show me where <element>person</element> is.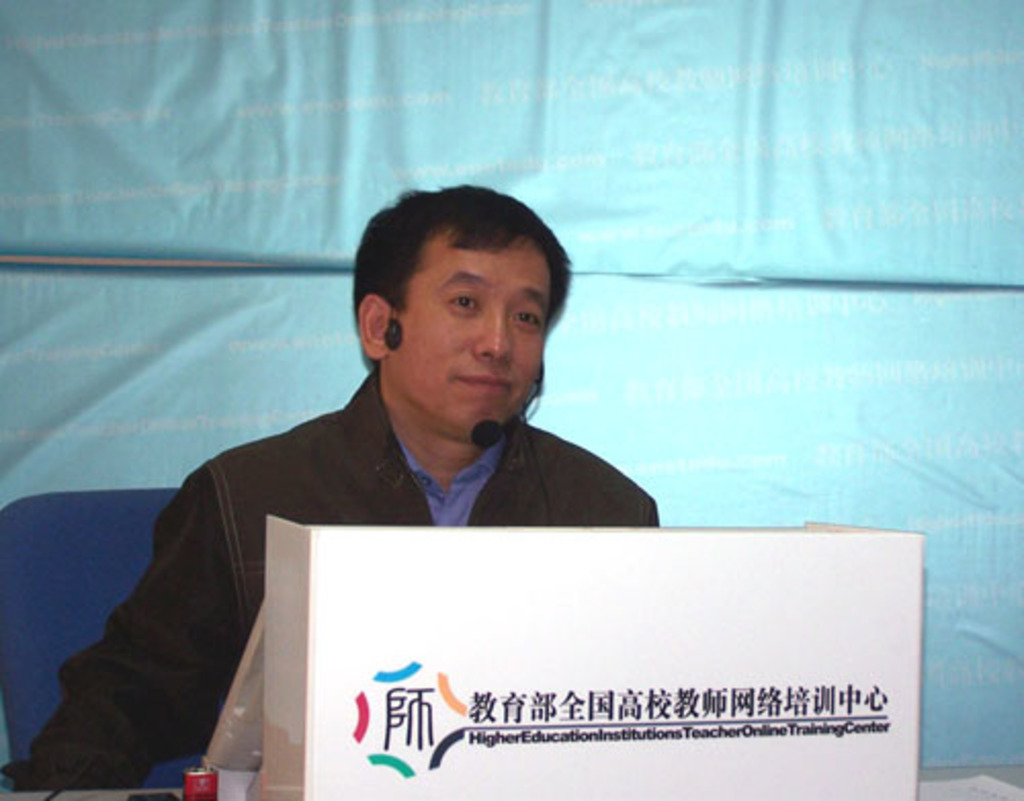
<element>person</element> is at crop(102, 170, 741, 748).
